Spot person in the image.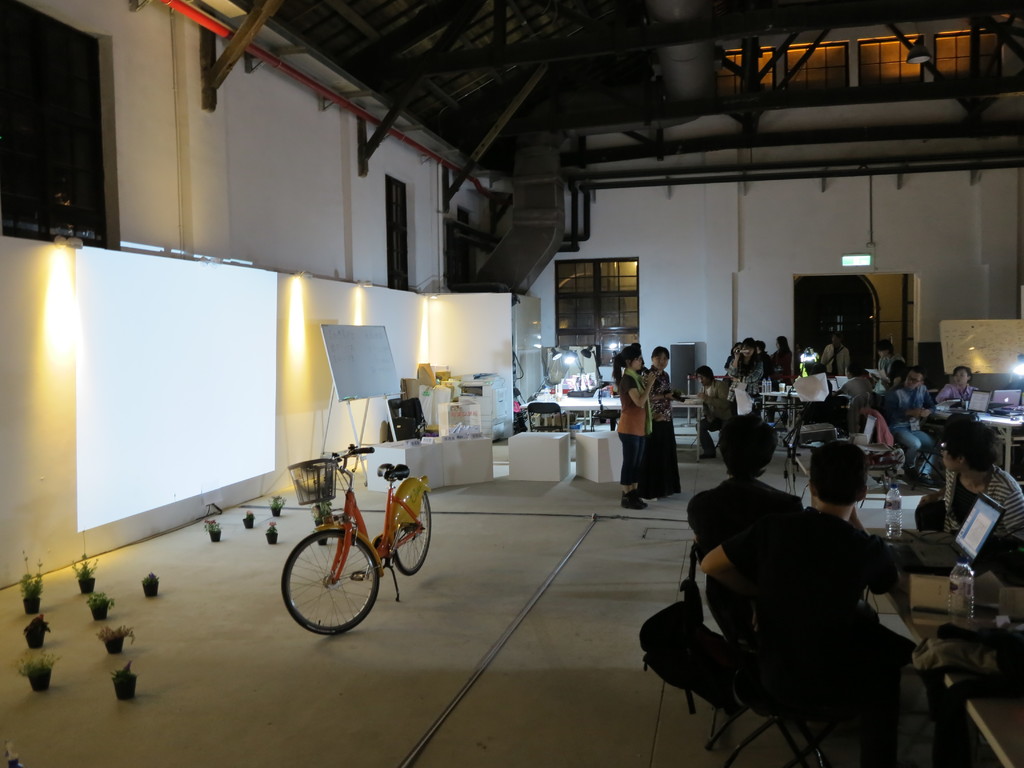
person found at bbox(825, 338, 847, 379).
